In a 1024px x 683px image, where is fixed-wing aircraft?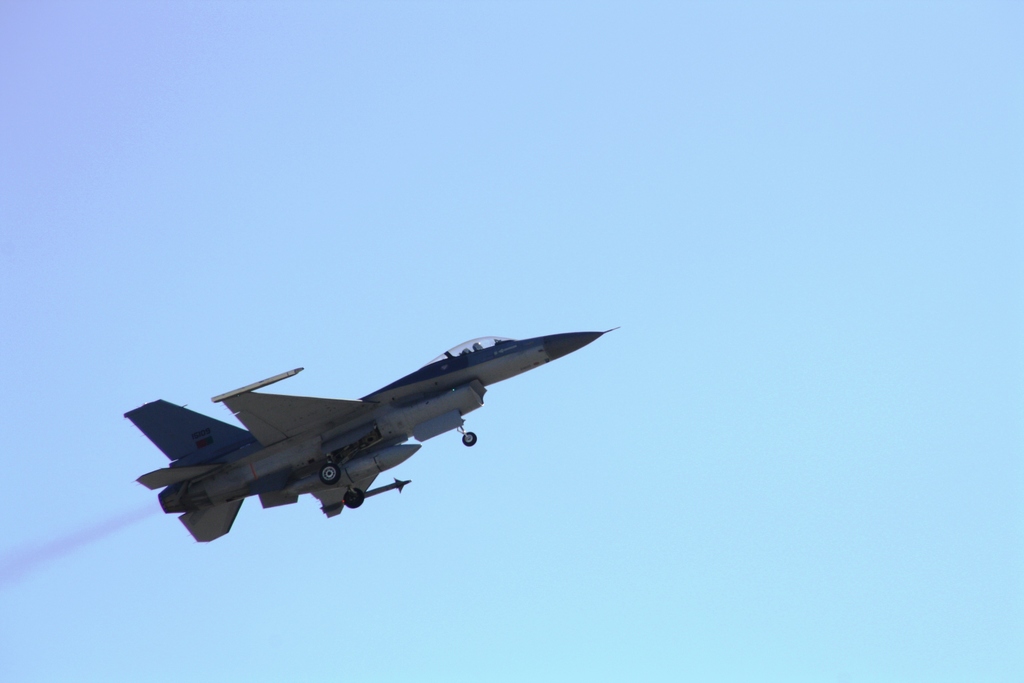
l=122, t=324, r=621, b=547.
